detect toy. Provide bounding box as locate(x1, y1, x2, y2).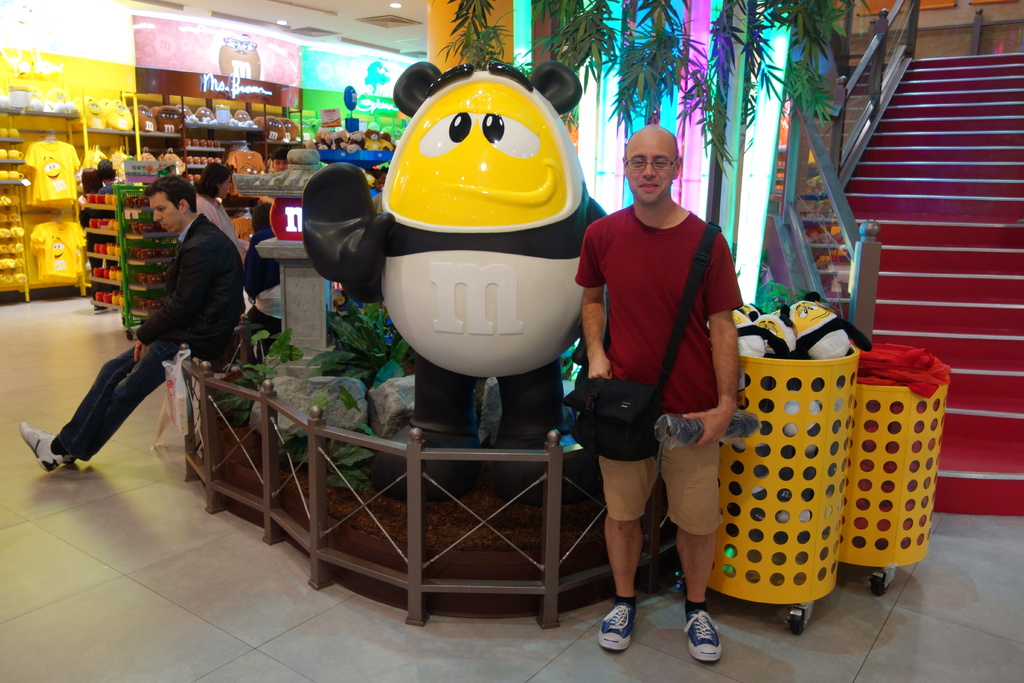
locate(214, 34, 263, 76).
